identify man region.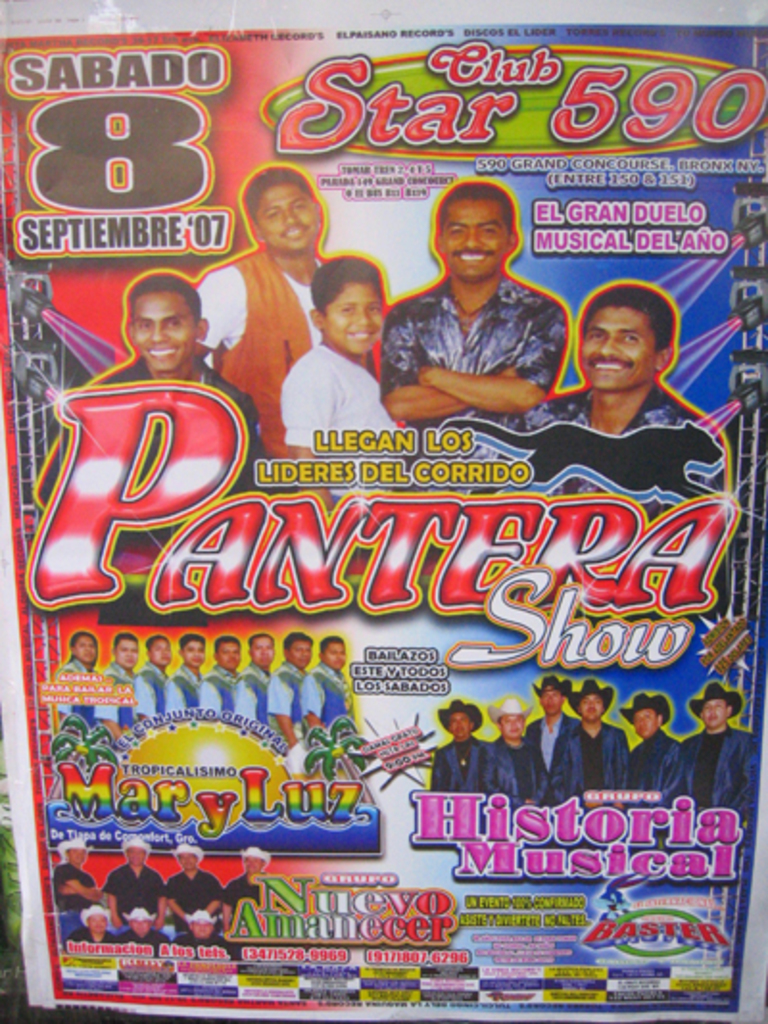
Region: left=92, top=630, right=142, bottom=742.
